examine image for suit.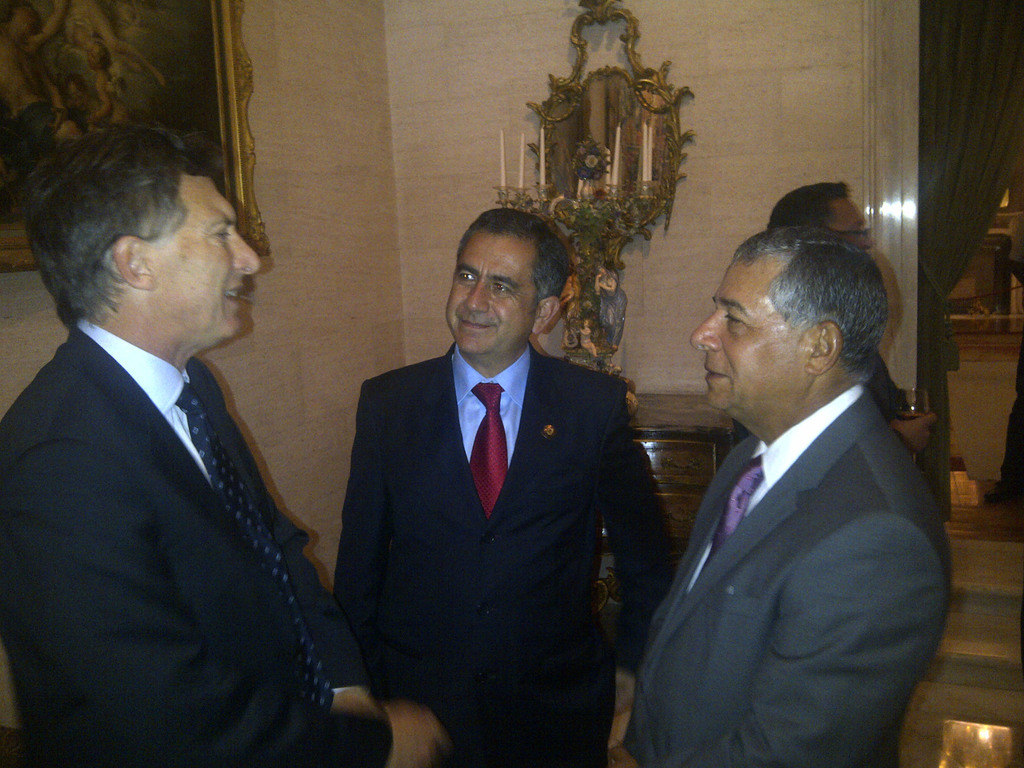
Examination result: region(0, 319, 397, 767).
